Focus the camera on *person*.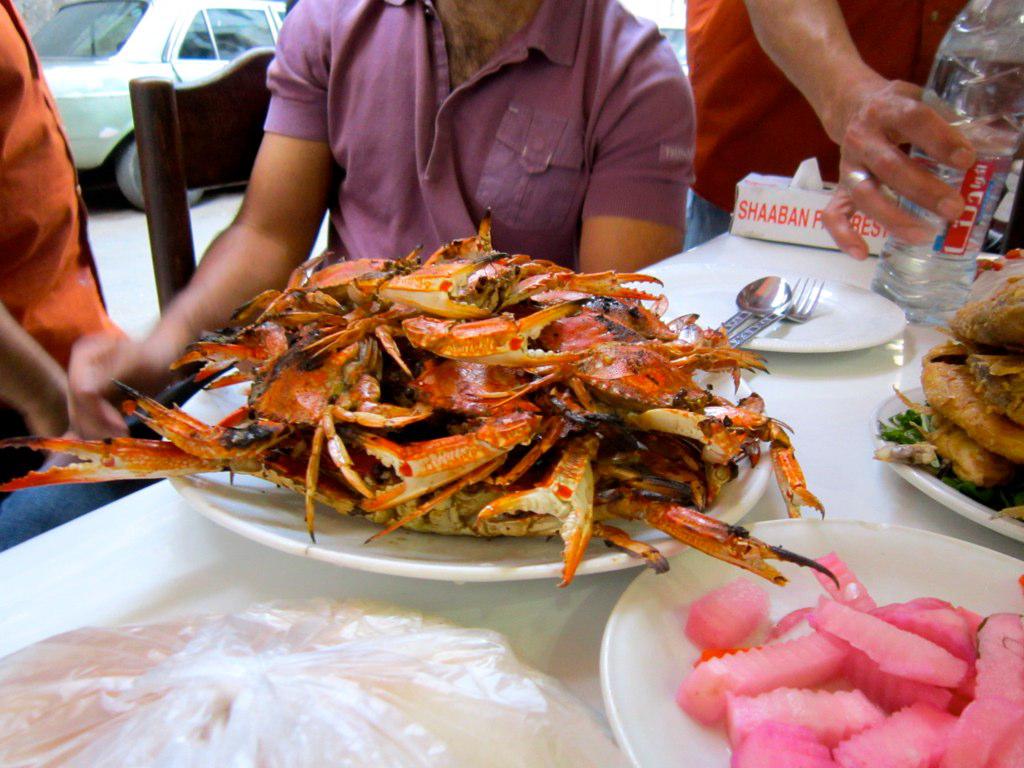
Focus region: (0,0,113,513).
